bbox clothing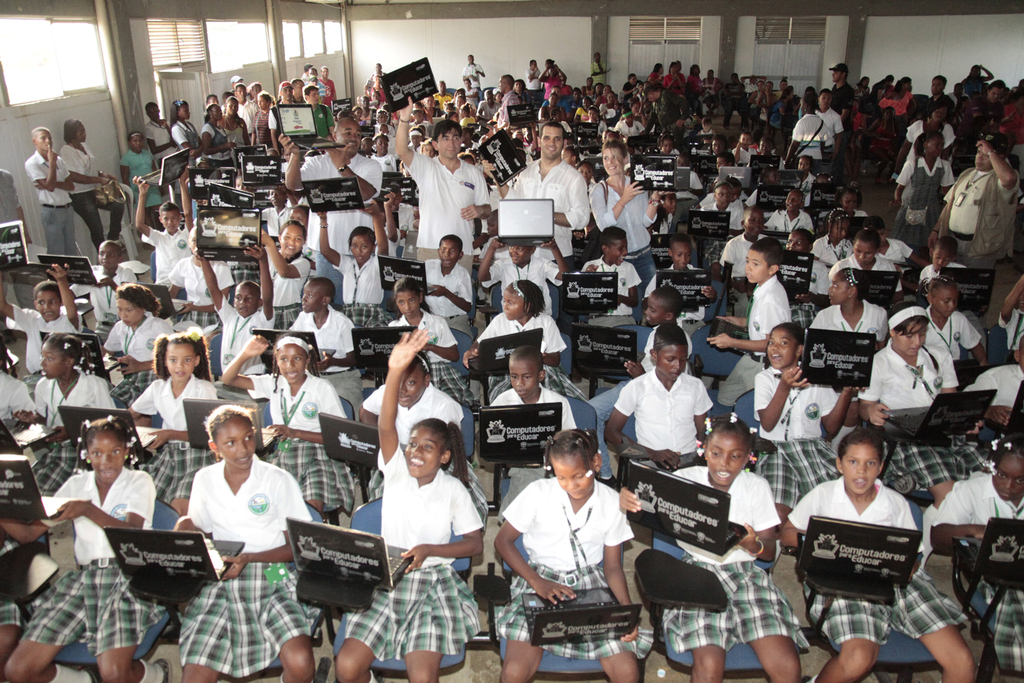
box(918, 260, 966, 292)
